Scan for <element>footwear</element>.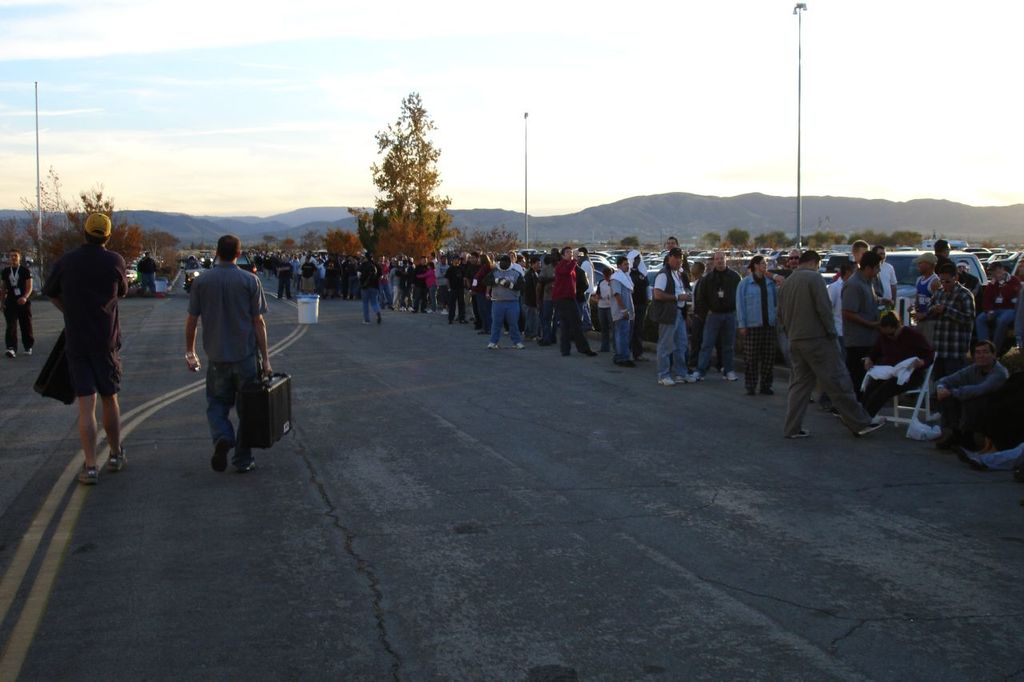
Scan result: (x1=21, y1=348, x2=34, y2=357).
